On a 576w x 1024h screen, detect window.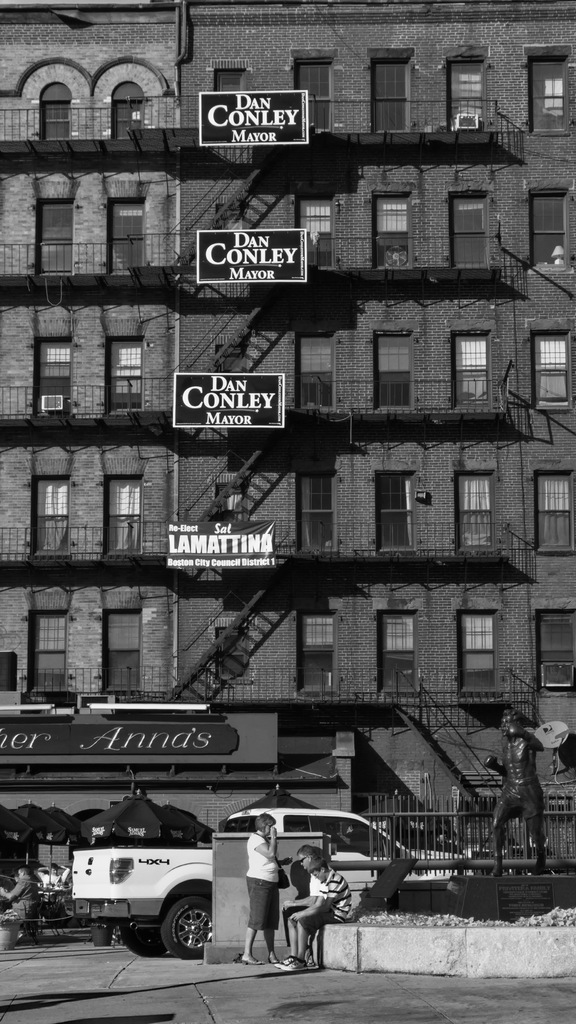
BBox(522, 55, 575, 130).
